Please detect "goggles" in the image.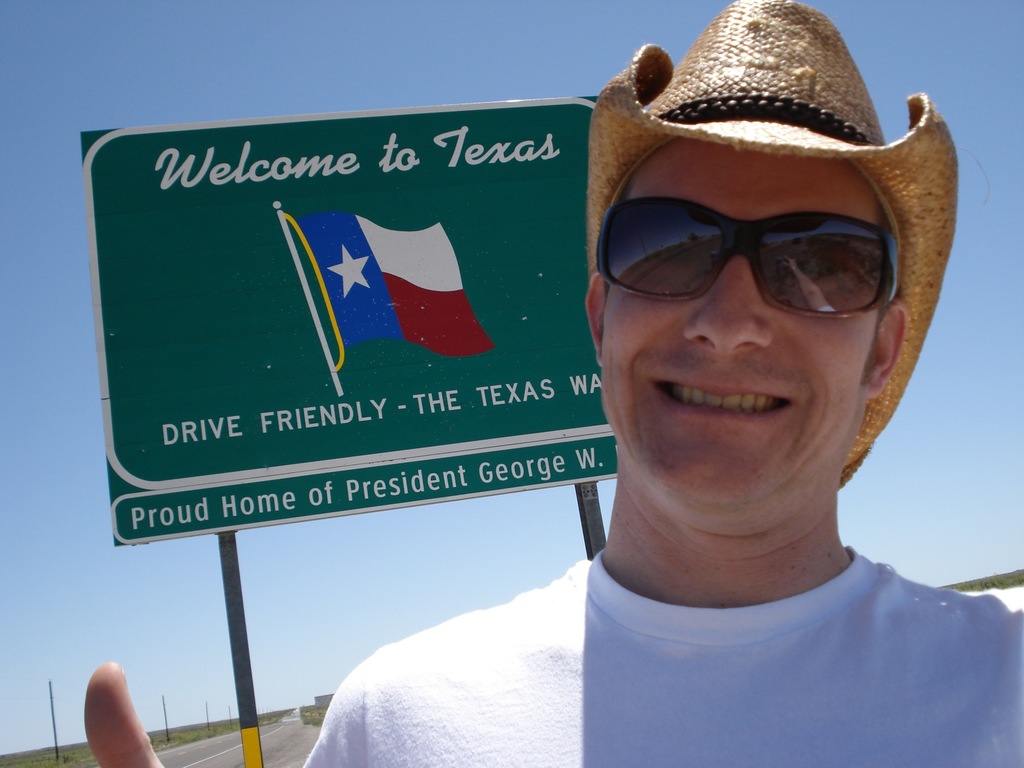
614,182,922,319.
